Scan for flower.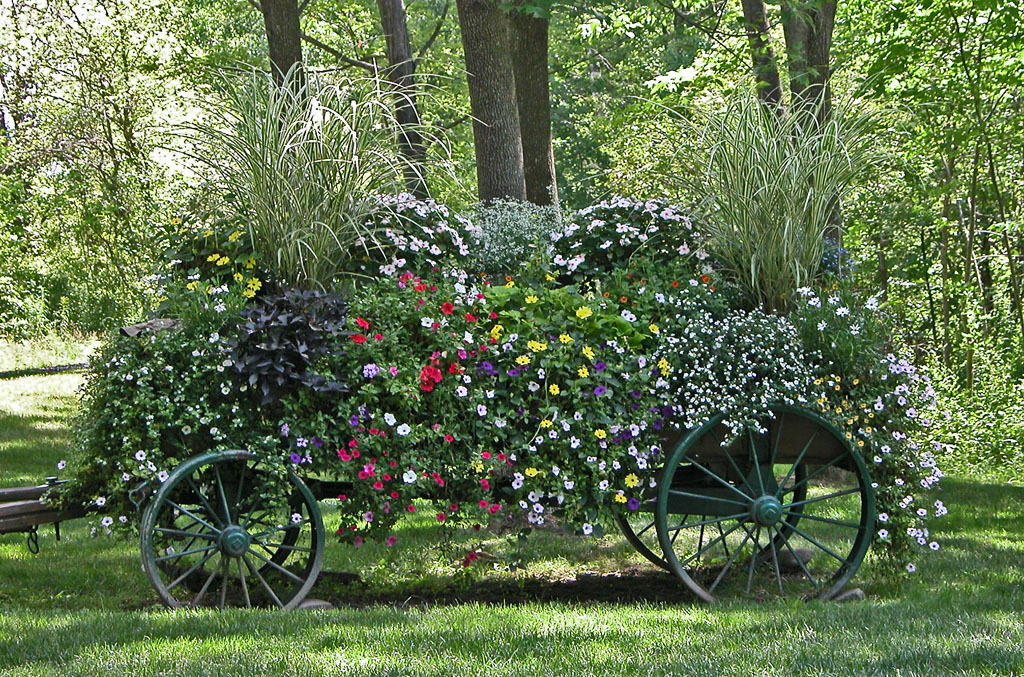
Scan result: bbox=(289, 510, 307, 524).
